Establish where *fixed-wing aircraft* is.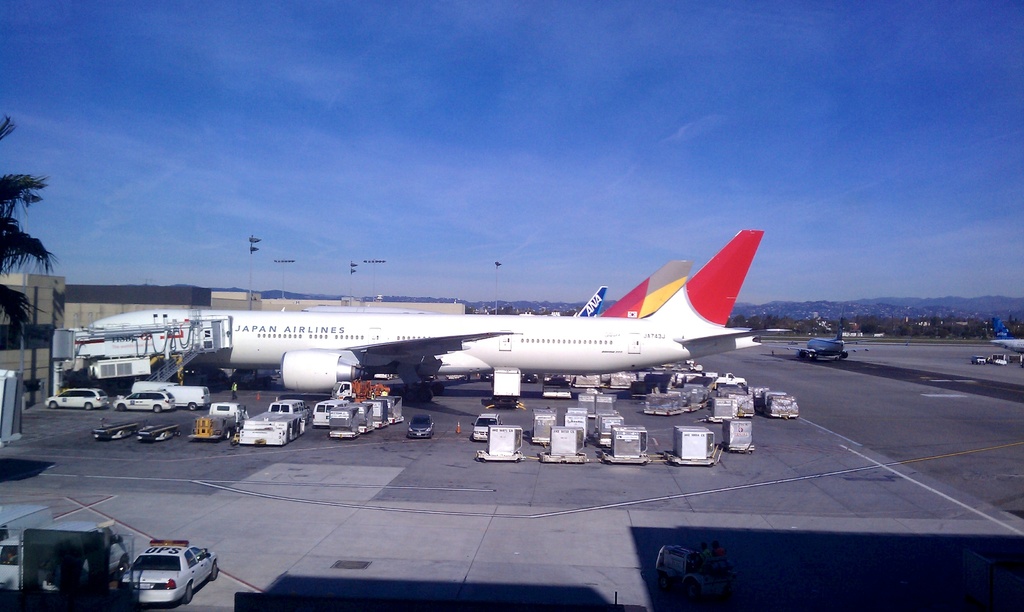
Established at (594, 257, 689, 319).
